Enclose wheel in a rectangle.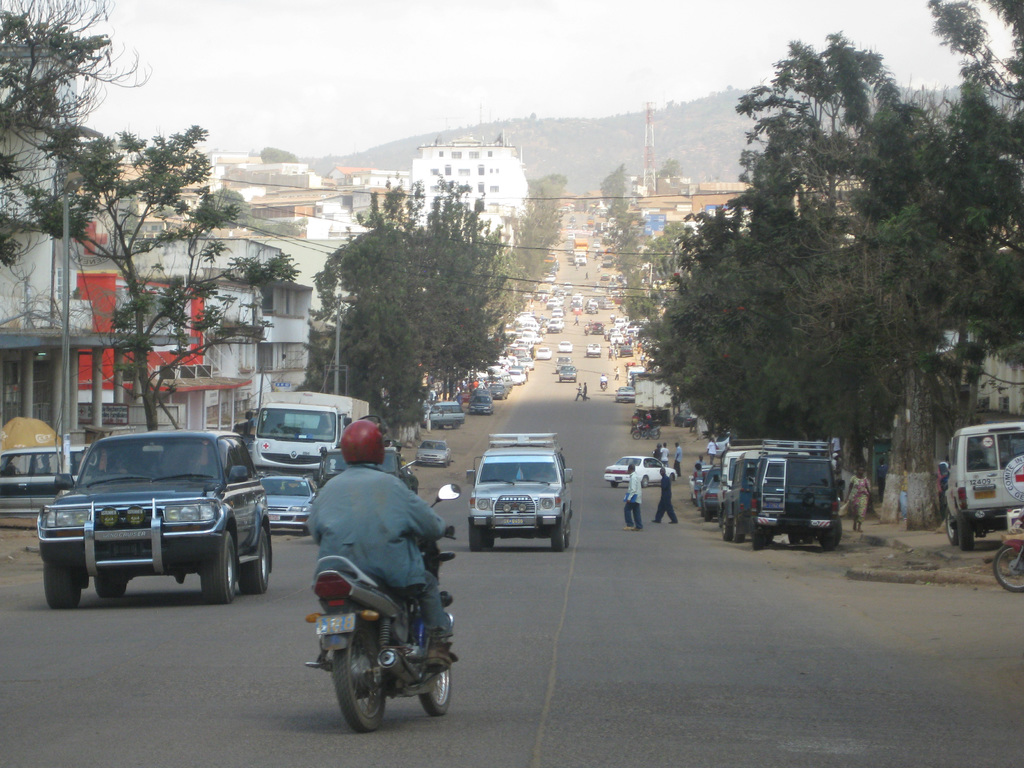
[x1=817, y1=518, x2=842, y2=550].
